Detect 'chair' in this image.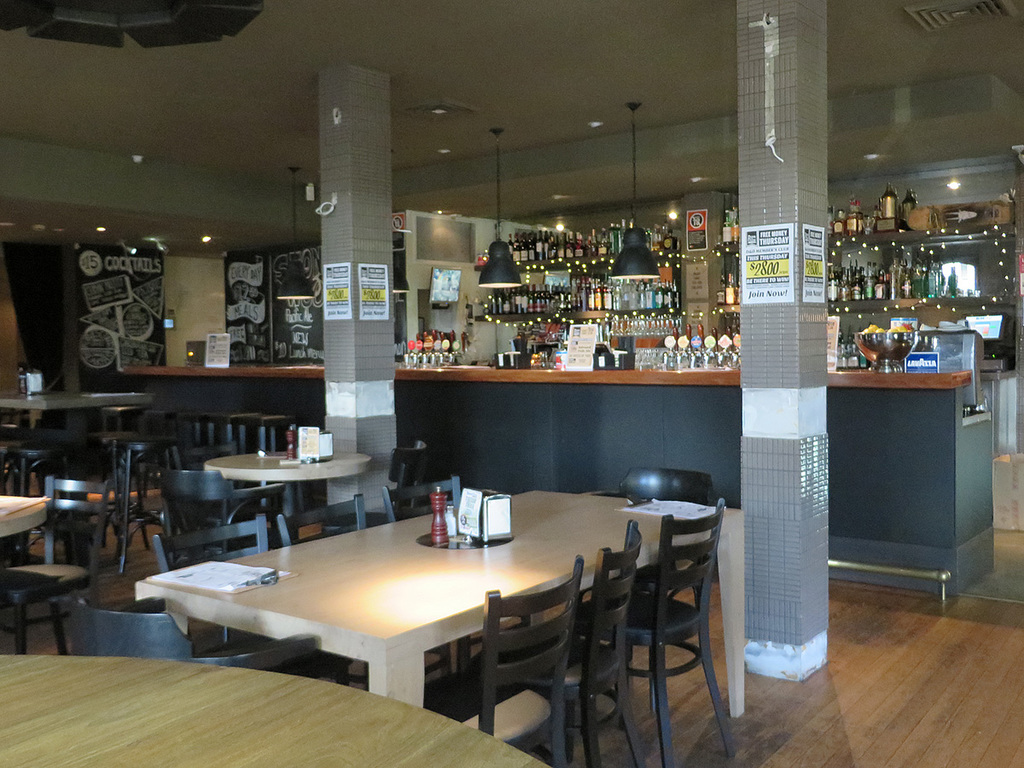
Detection: BBox(223, 415, 265, 463).
